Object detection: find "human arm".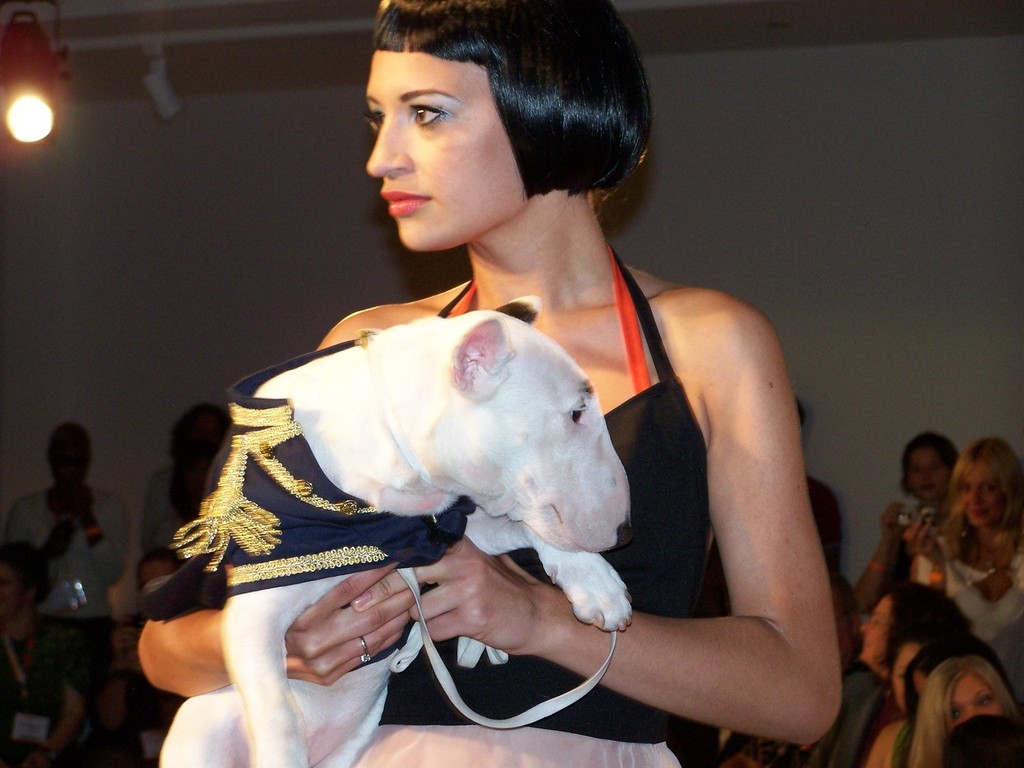
(864,491,921,611).
